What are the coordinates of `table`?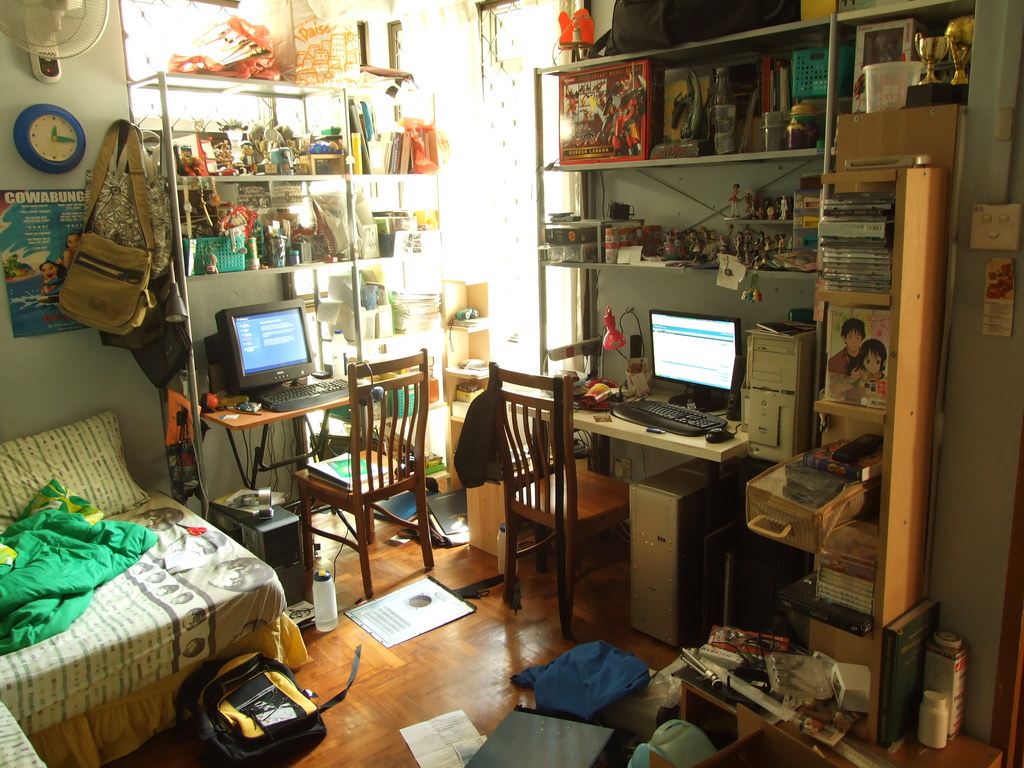
left=195, top=365, right=392, bottom=529.
